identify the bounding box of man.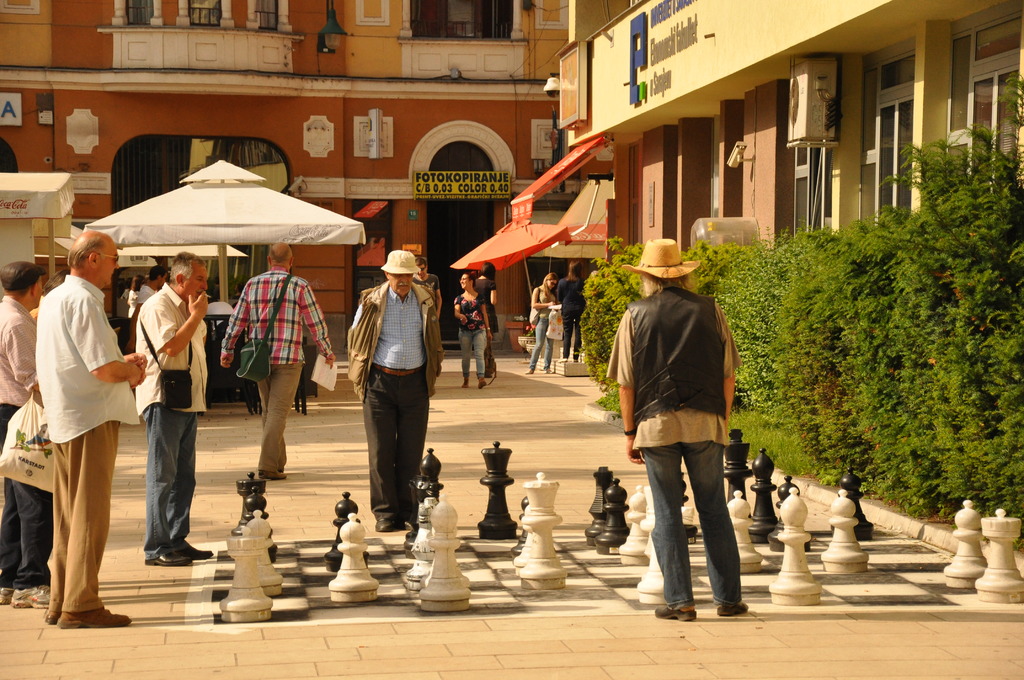
0:260:54:609.
